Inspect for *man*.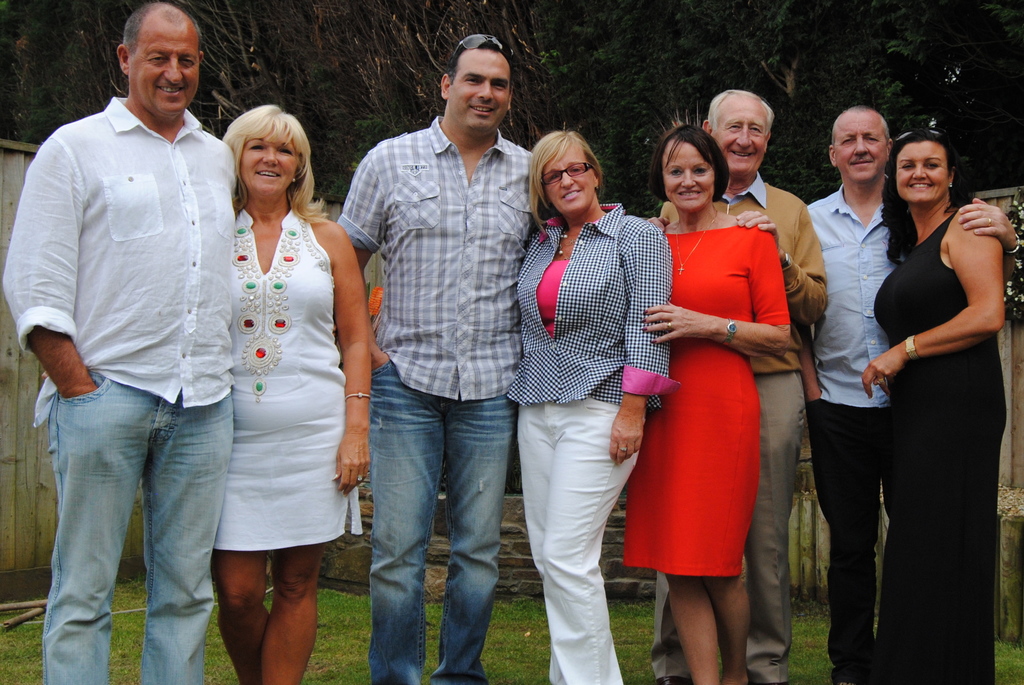
Inspection: rect(643, 84, 822, 684).
